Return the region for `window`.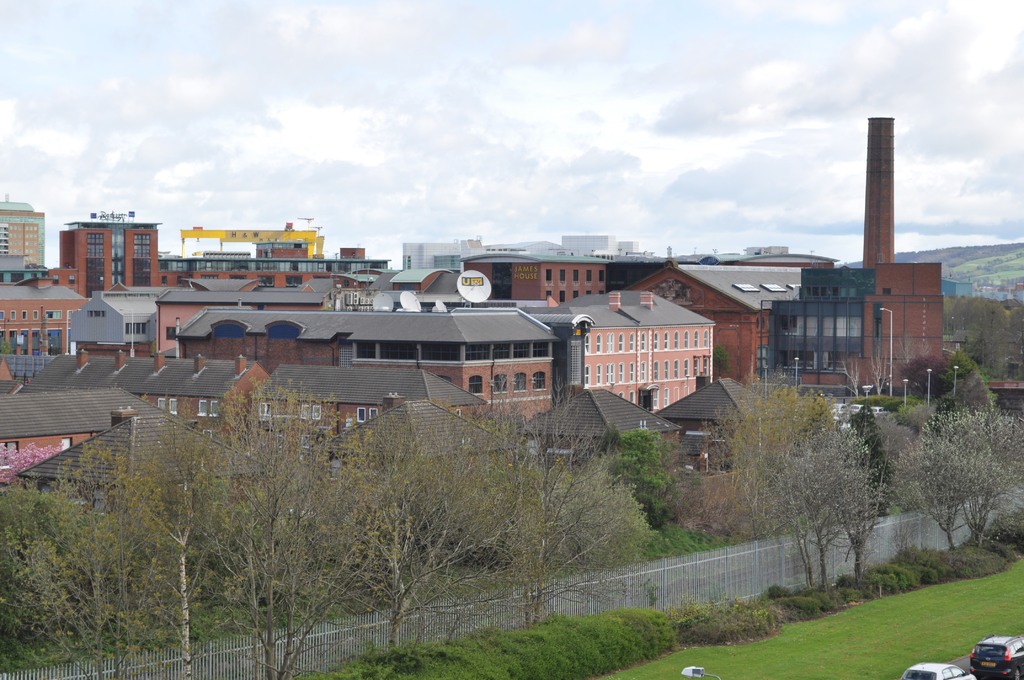
BBox(557, 289, 568, 304).
